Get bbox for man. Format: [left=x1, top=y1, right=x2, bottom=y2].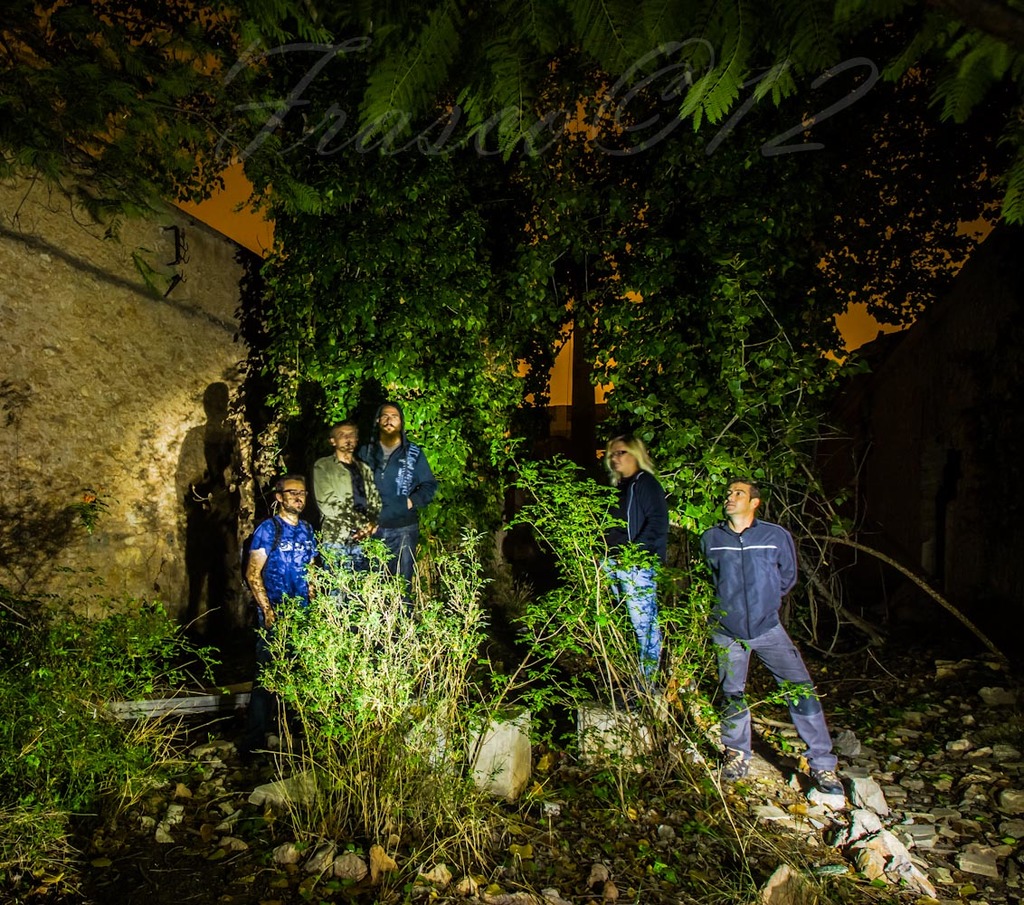
[left=704, top=471, right=835, bottom=783].
